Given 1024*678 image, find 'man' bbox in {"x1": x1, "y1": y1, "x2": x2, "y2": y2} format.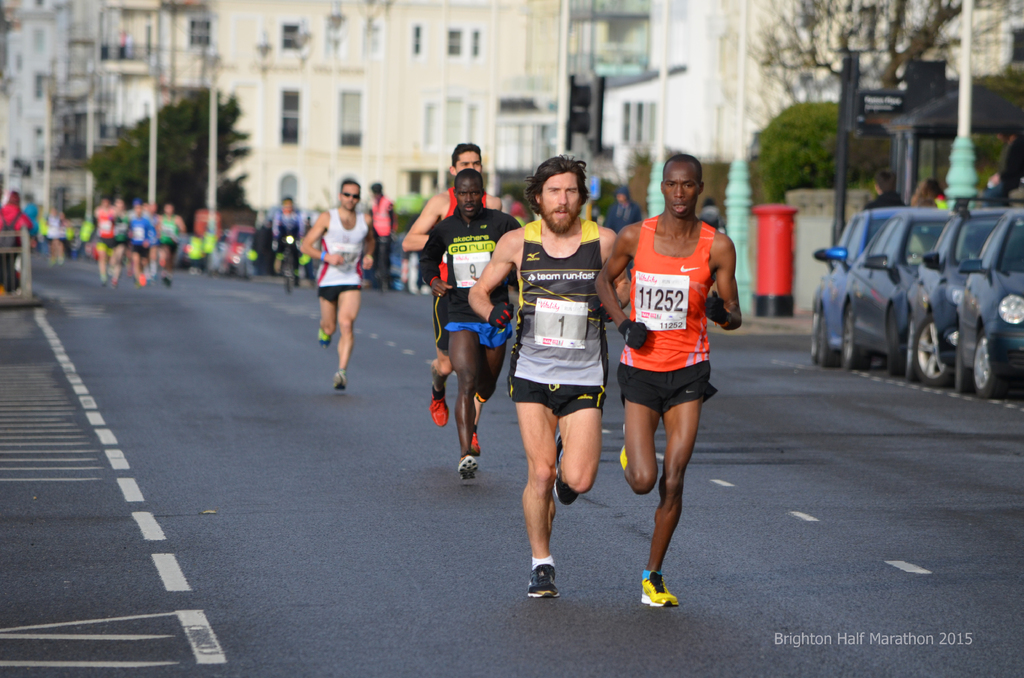
{"x1": 372, "y1": 175, "x2": 394, "y2": 286}.
